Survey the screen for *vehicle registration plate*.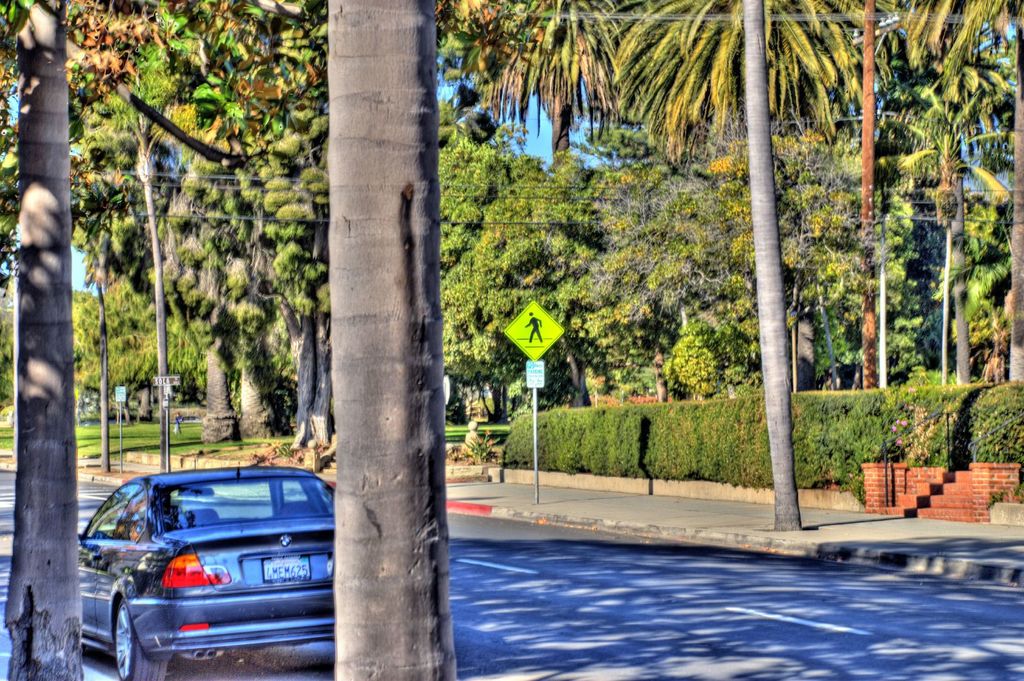
Survey found: rect(262, 555, 310, 581).
